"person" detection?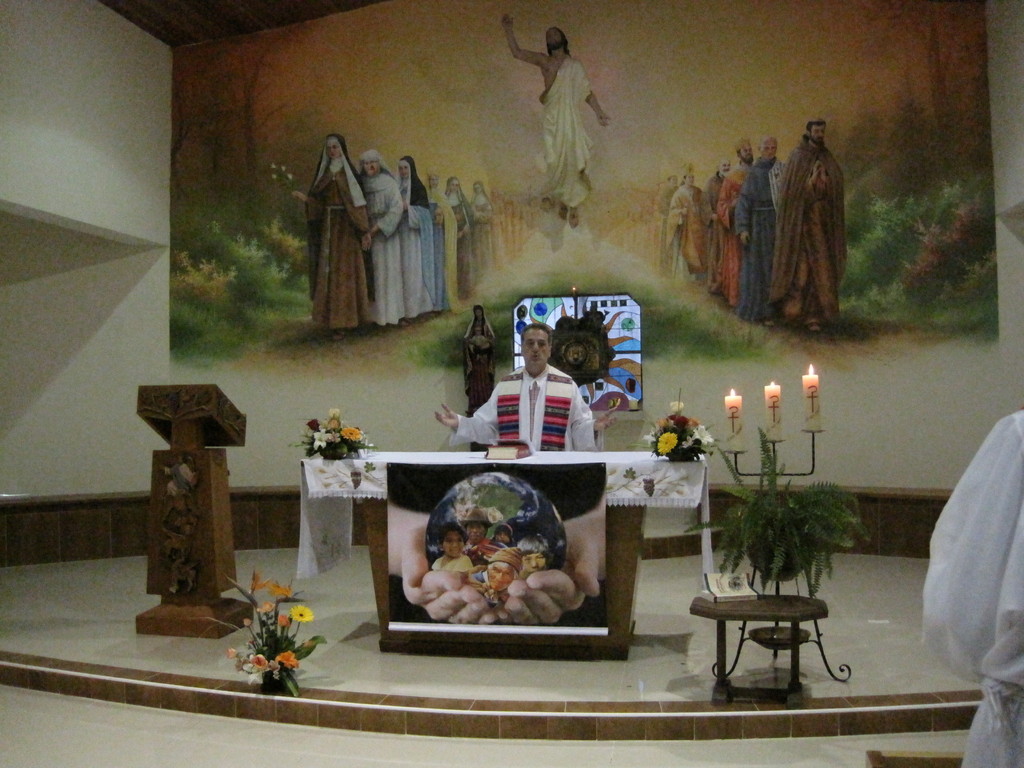
500/11/612/216
